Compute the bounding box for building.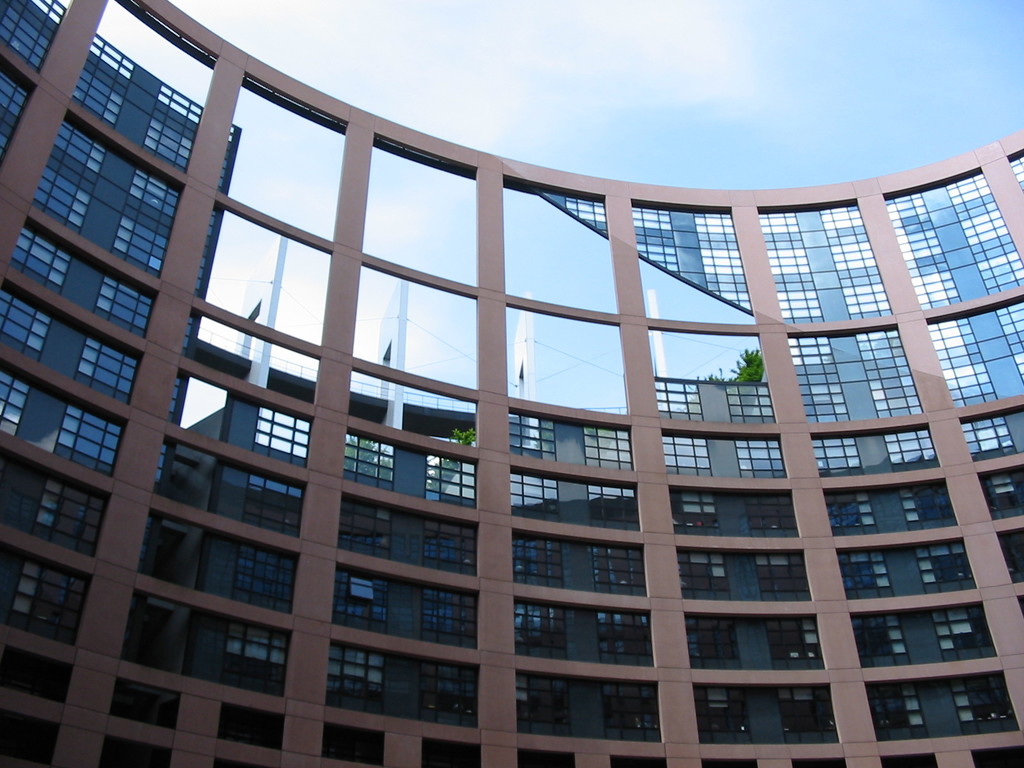
BBox(0, 0, 1023, 767).
